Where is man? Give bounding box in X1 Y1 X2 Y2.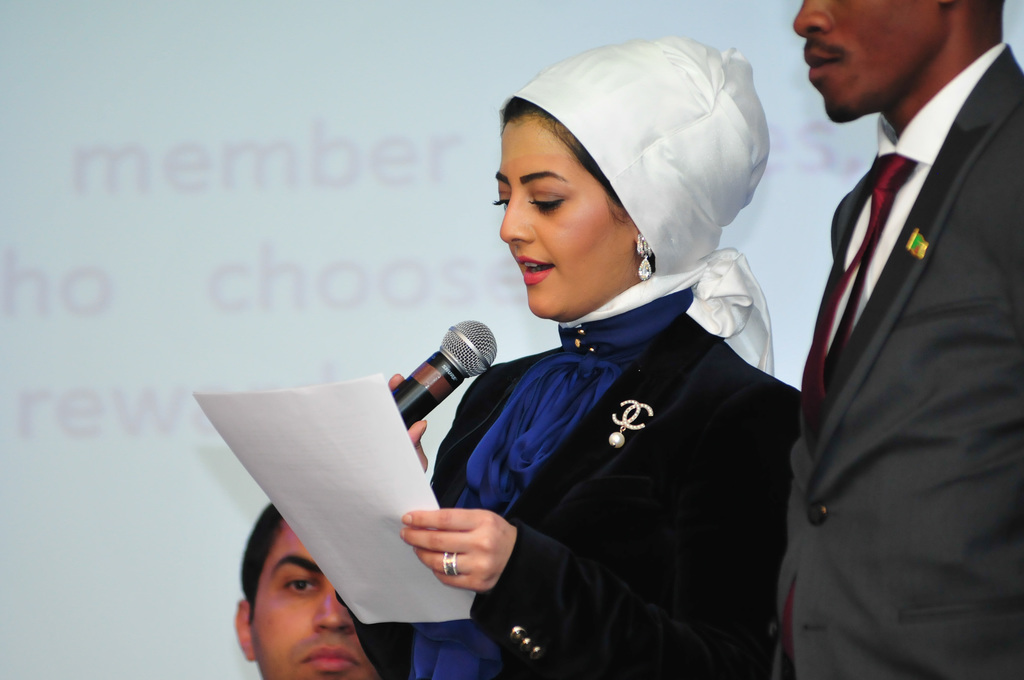
774 0 1023 679.
